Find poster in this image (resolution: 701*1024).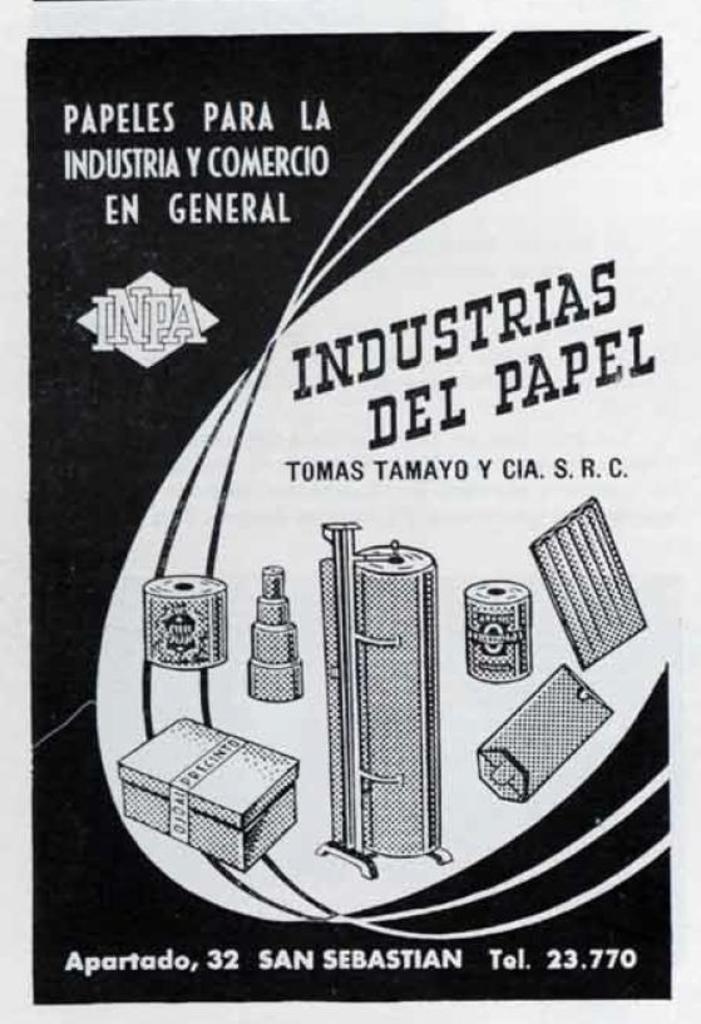
(0,0,700,1023).
